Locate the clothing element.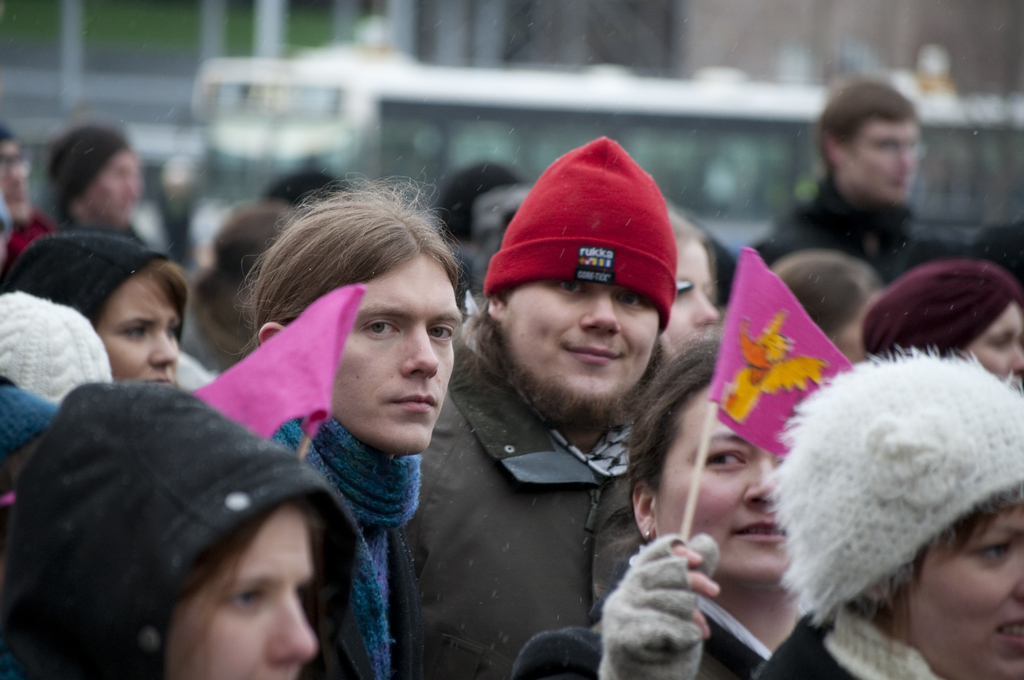
Element bbox: <region>762, 334, 1023, 671</region>.
